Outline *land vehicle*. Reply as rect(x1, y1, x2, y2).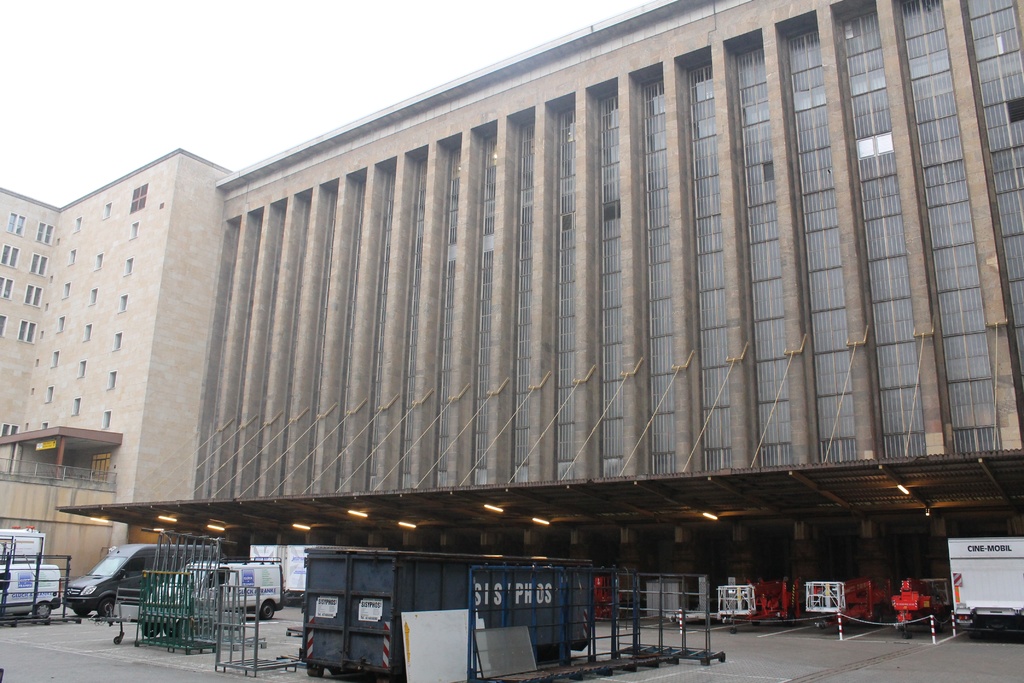
rect(141, 565, 289, 623).
